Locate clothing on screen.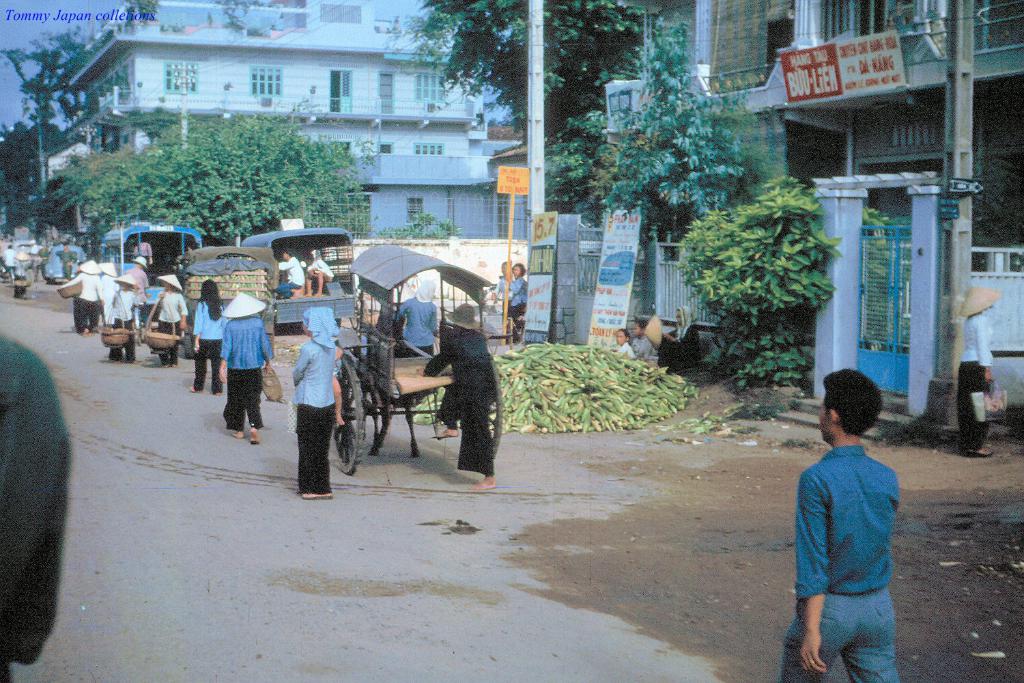
On screen at (289, 342, 338, 491).
